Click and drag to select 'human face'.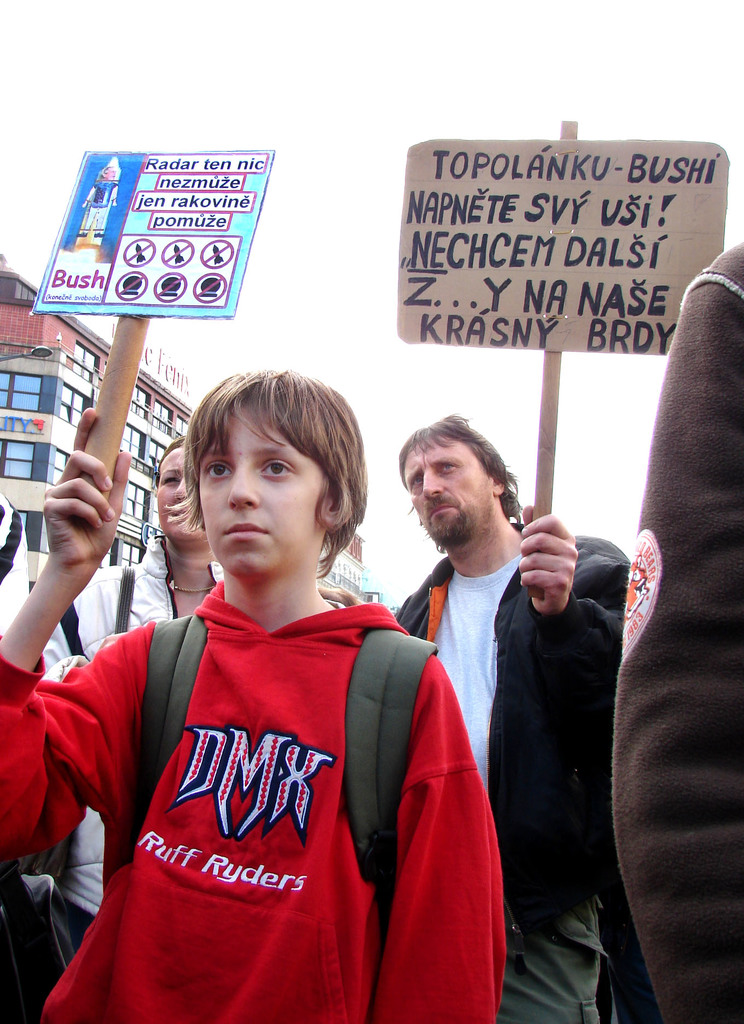
Selection: Rect(202, 404, 330, 572).
